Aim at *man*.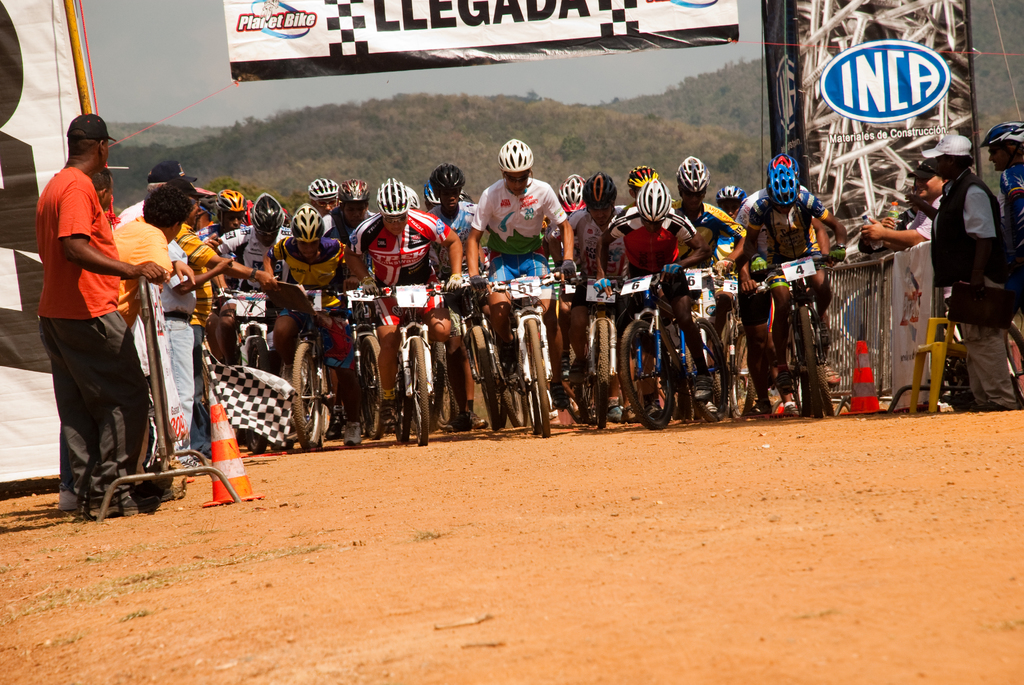
Aimed at <bbox>669, 159, 748, 290</bbox>.
